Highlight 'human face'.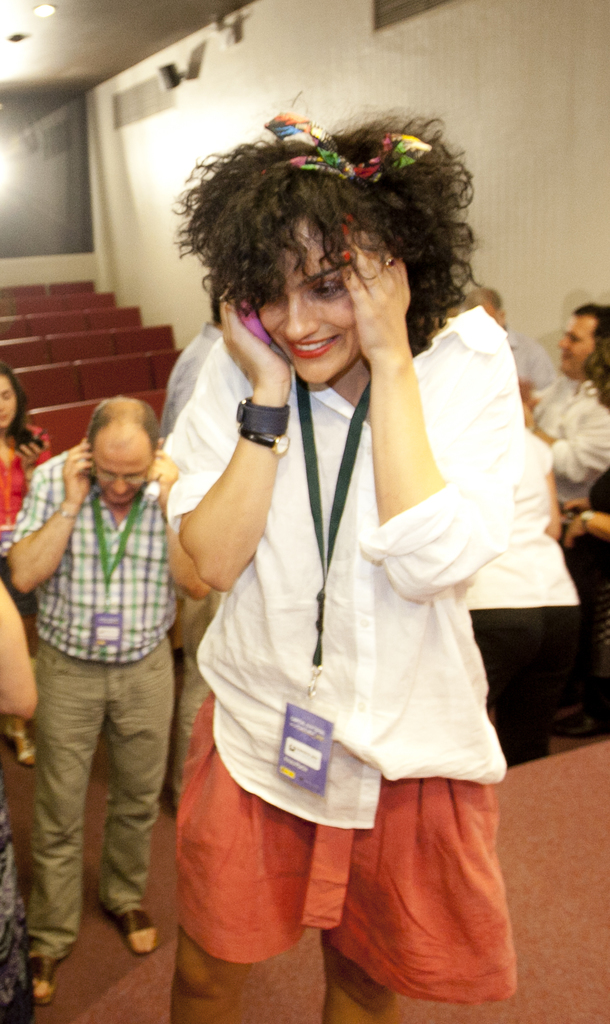
Highlighted region: left=254, top=223, right=350, bottom=386.
